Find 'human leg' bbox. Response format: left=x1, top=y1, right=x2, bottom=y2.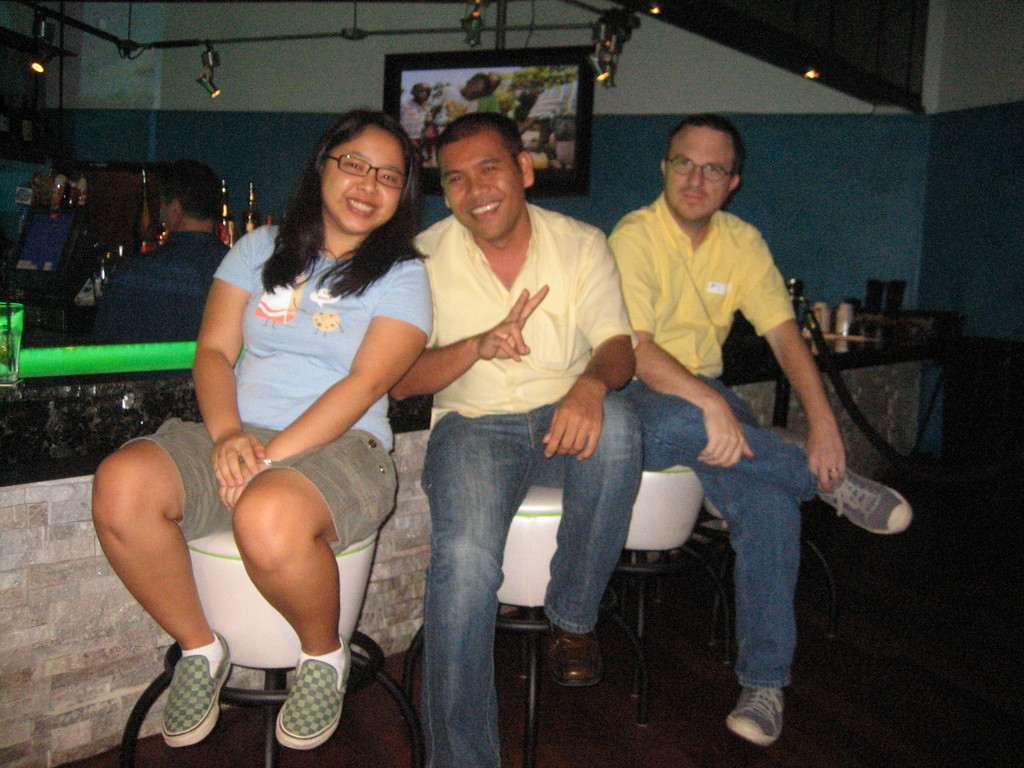
left=417, top=413, right=538, bottom=767.
